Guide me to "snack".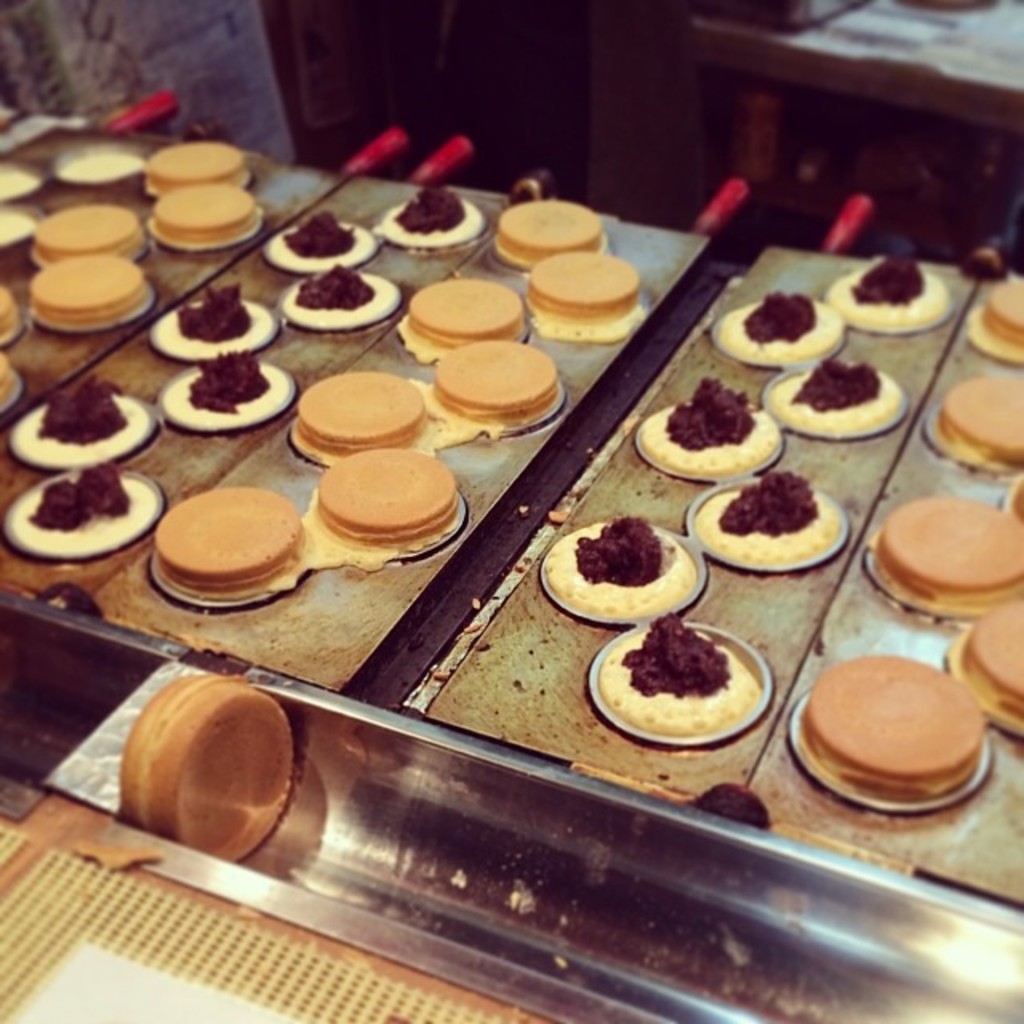
Guidance: pyautogui.locateOnScreen(400, 275, 525, 360).
